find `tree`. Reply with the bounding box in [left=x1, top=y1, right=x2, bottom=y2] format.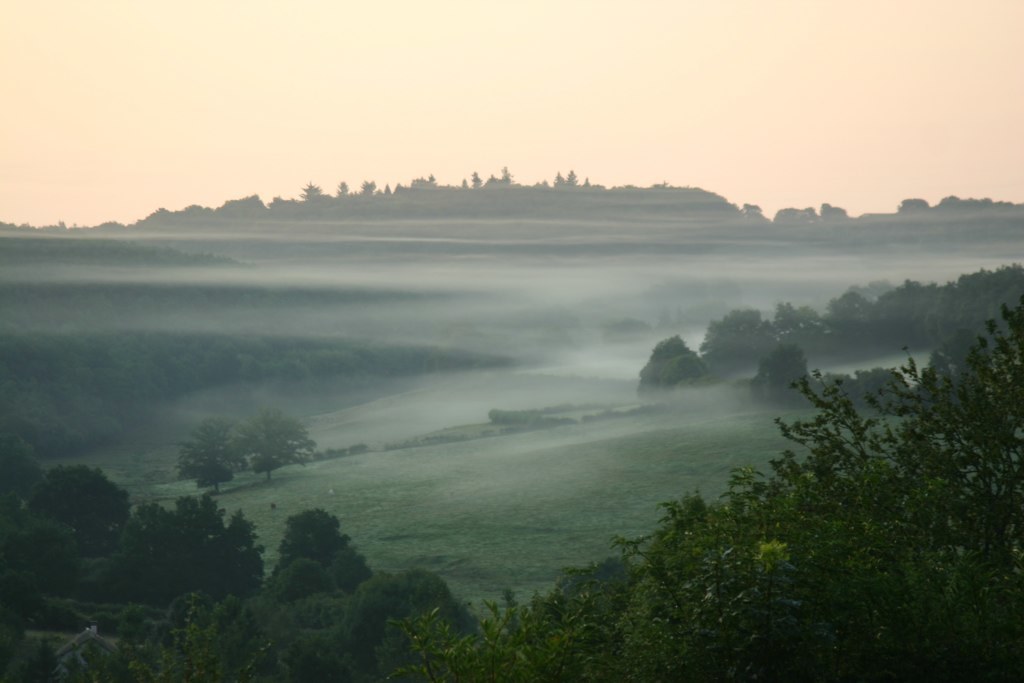
[left=381, top=300, right=1023, bottom=682].
